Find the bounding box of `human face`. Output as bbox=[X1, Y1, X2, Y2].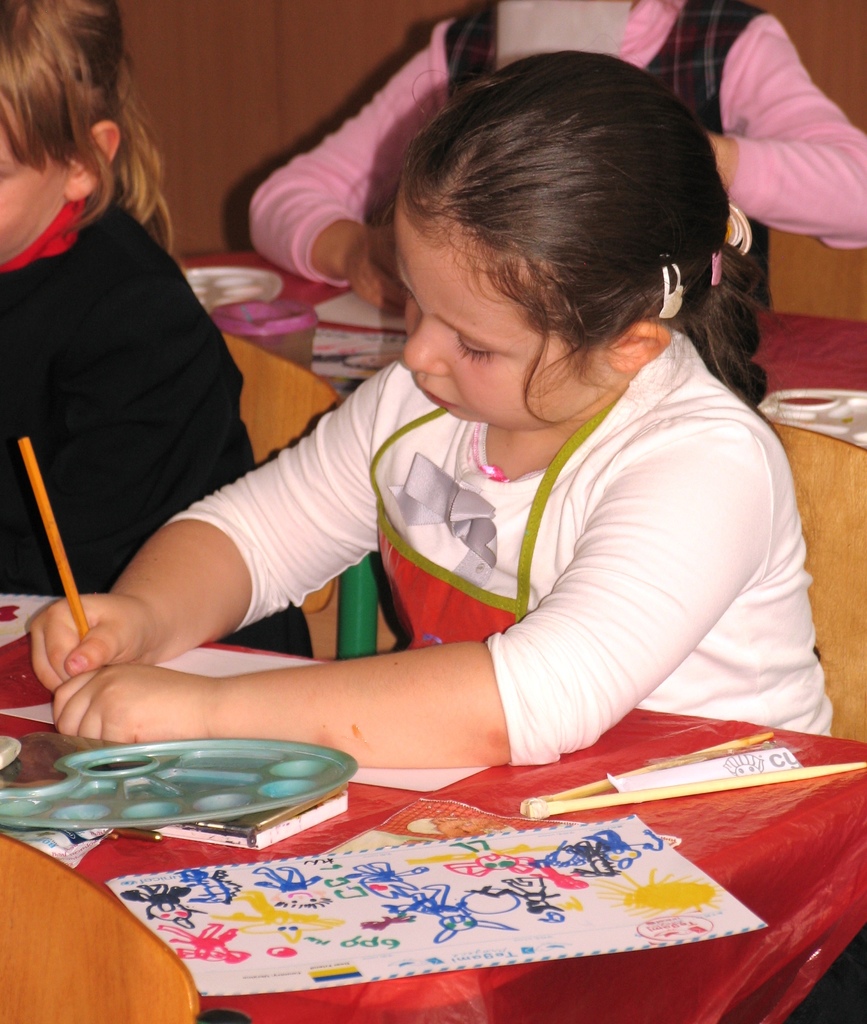
bbox=[0, 108, 67, 257].
